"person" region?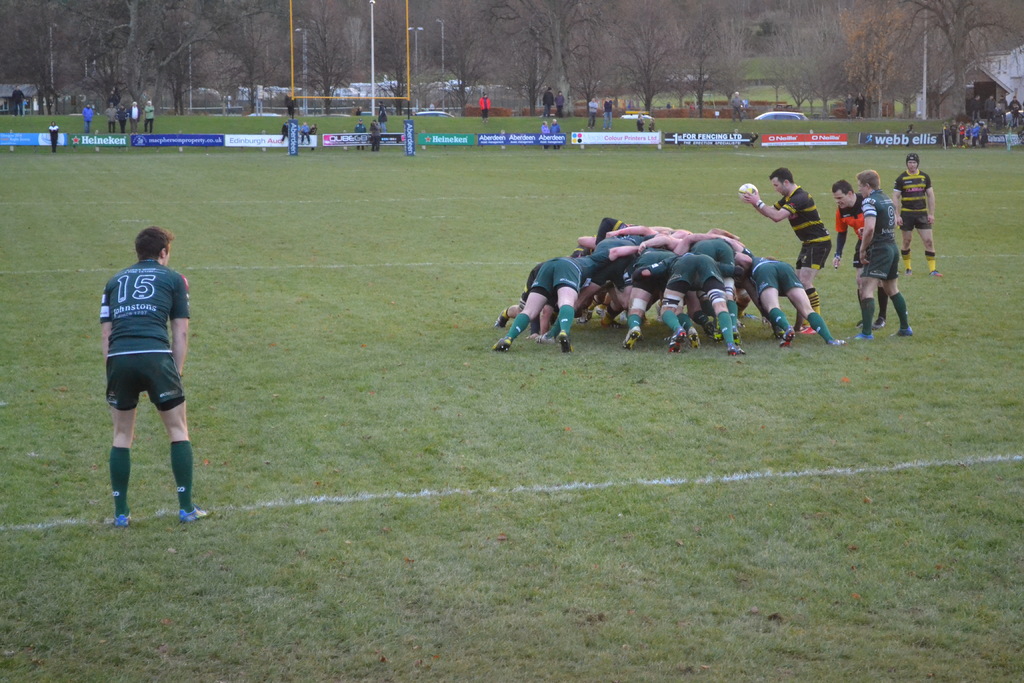
555/88/565/117
